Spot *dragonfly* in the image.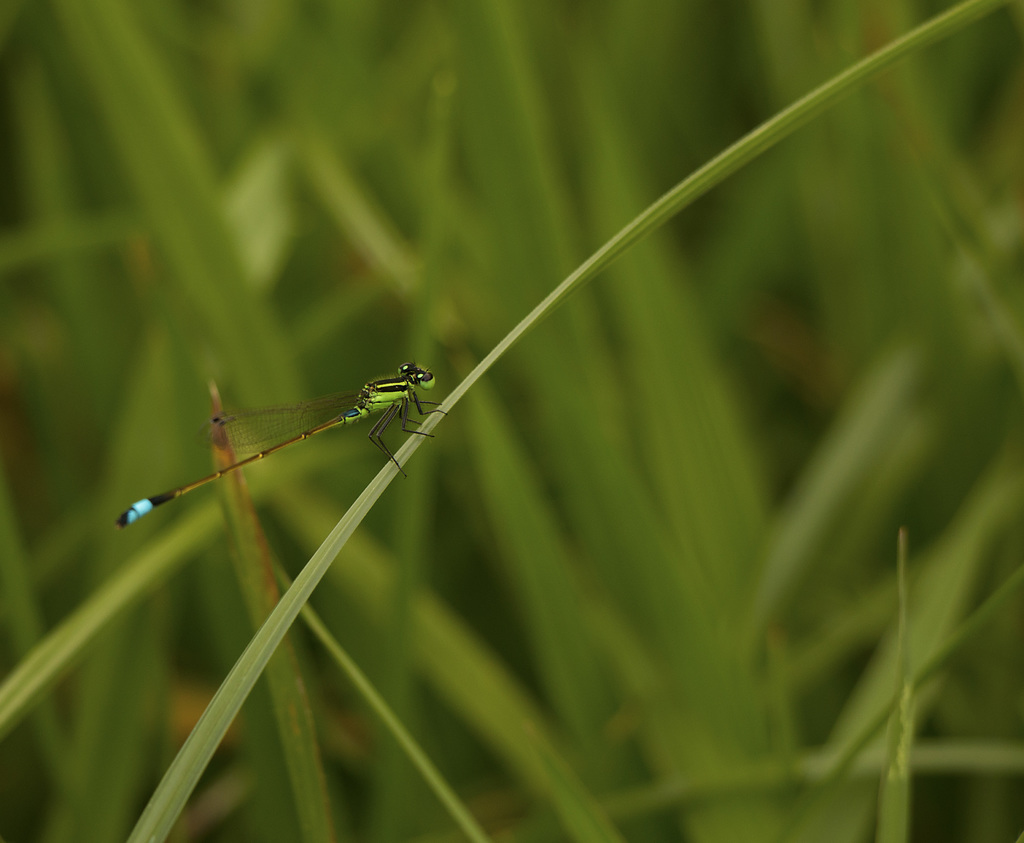
*dragonfly* found at 111:360:452:526.
